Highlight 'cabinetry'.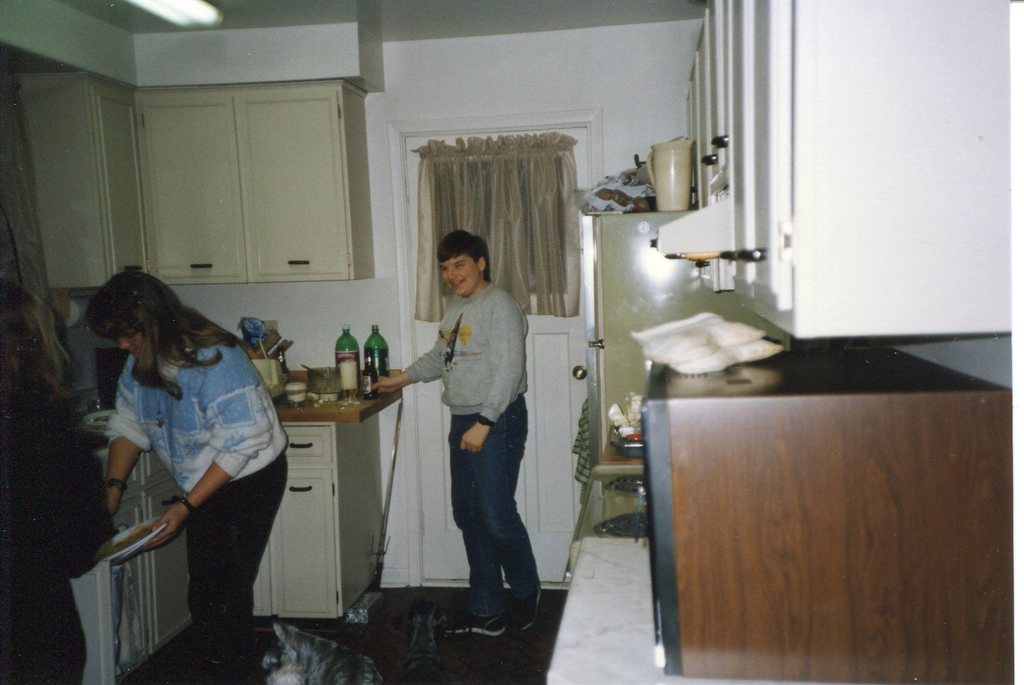
Highlighted region: <region>140, 94, 376, 280</region>.
